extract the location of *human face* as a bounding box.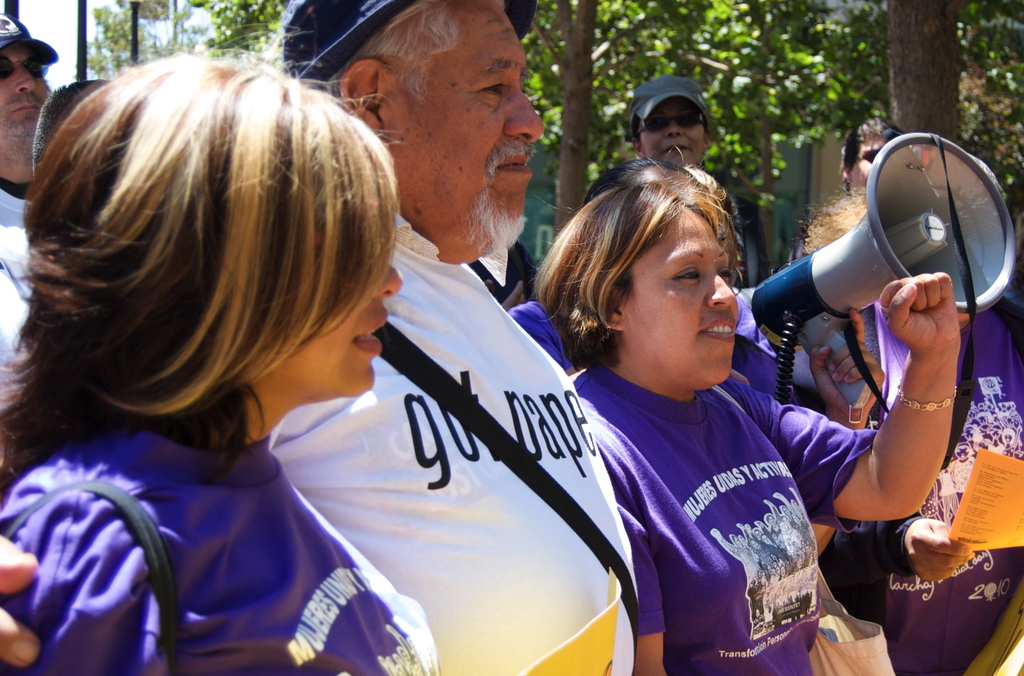
[619, 206, 739, 389].
